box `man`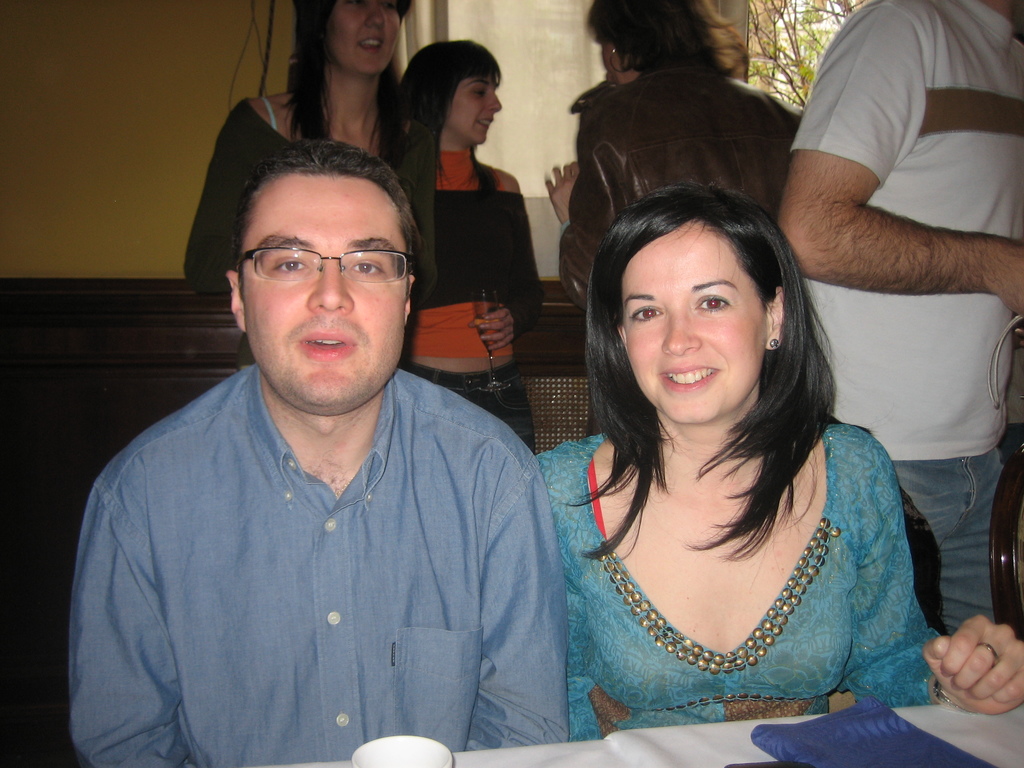
bbox=(58, 102, 590, 753)
